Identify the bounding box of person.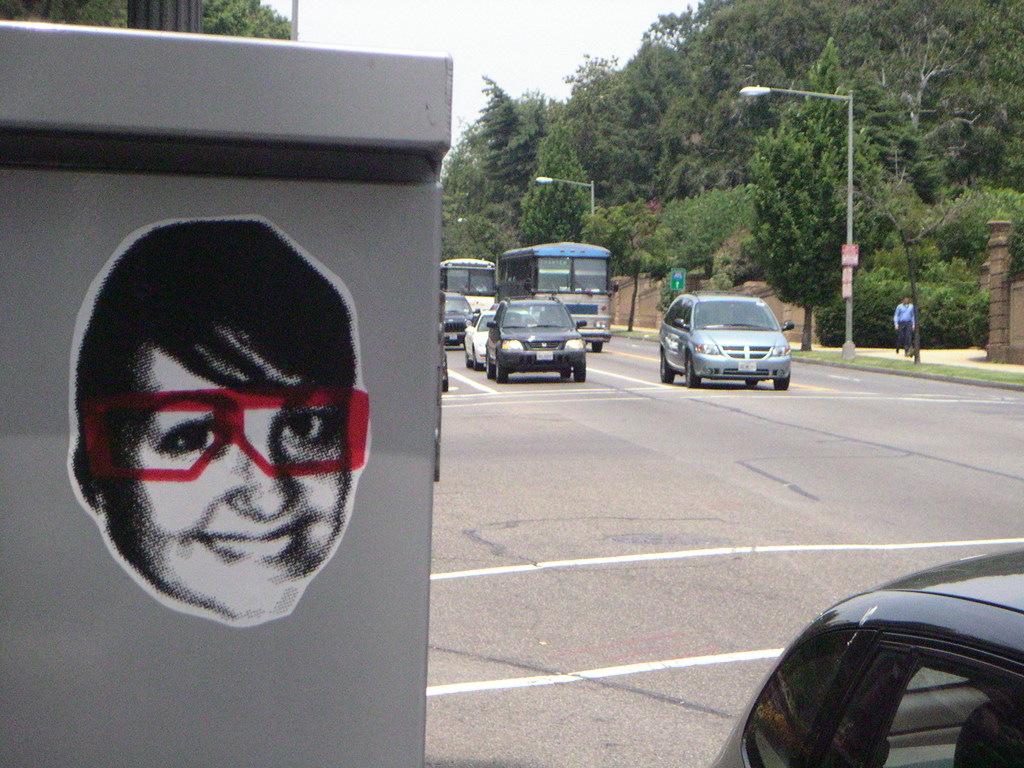
<bbox>61, 223, 397, 675</bbox>.
